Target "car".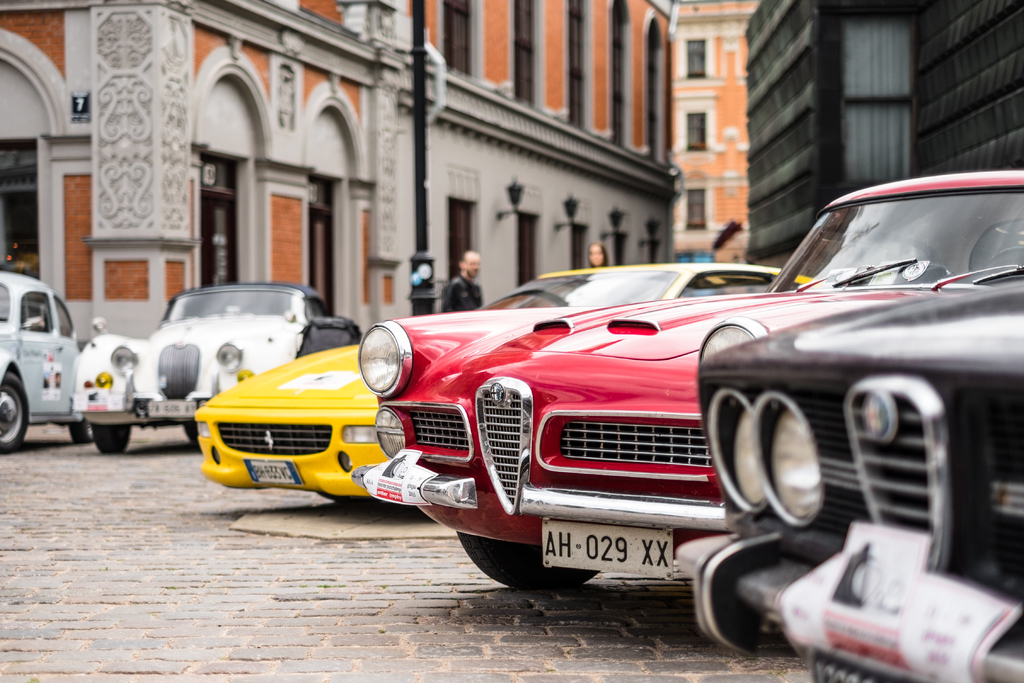
Target region: {"x1": 0, "y1": 267, "x2": 95, "y2": 457}.
